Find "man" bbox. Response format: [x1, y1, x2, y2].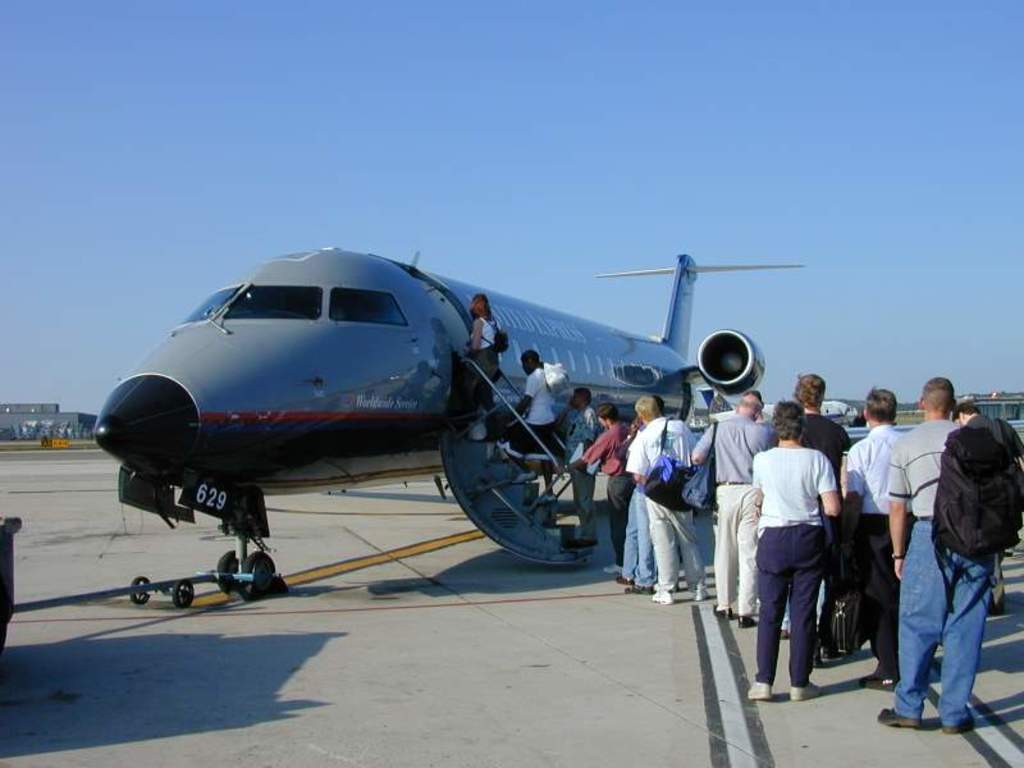
[886, 366, 1014, 748].
